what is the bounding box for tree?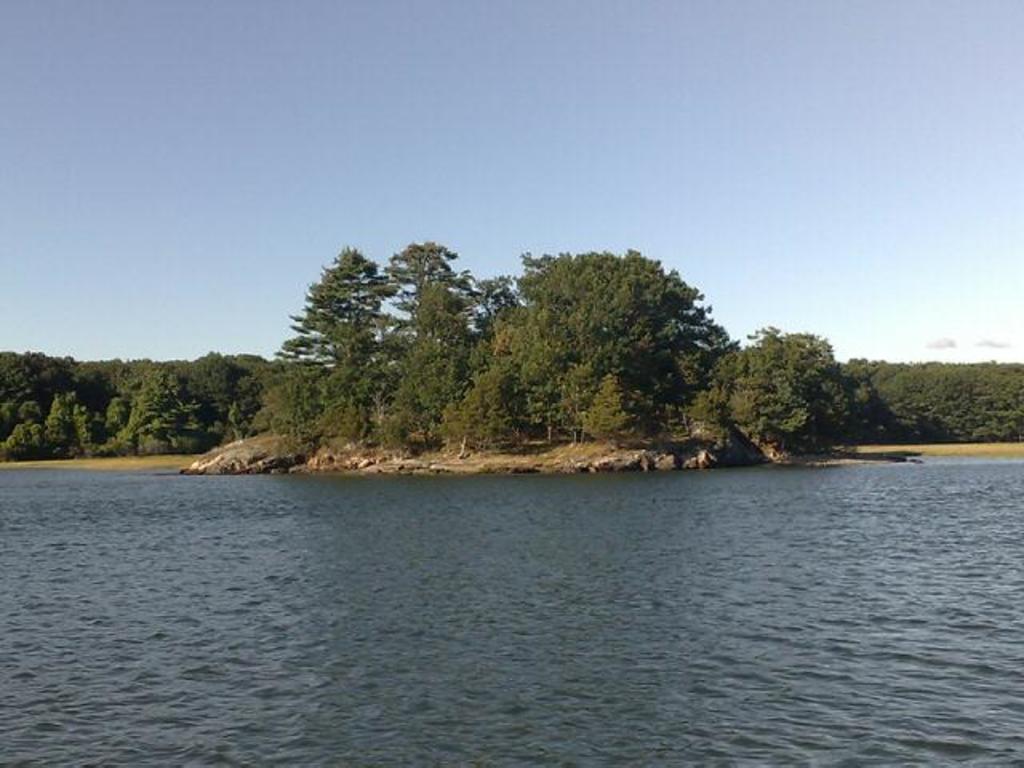
pyautogui.locateOnScreen(720, 331, 870, 453).
